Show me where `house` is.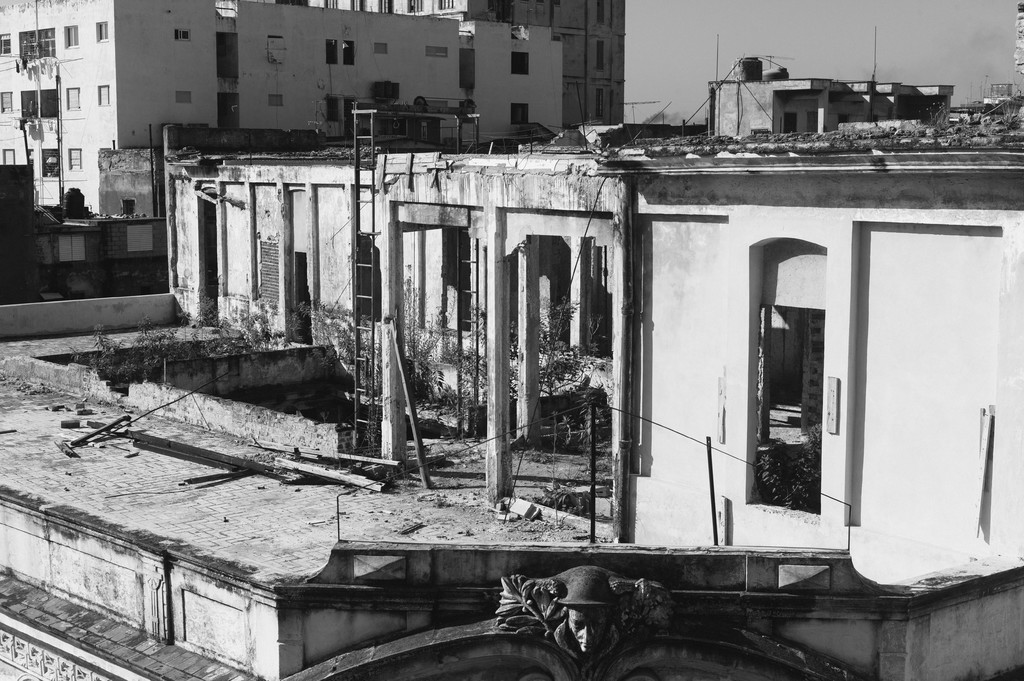
`house` is at Rect(0, 70, 1023, 680).
